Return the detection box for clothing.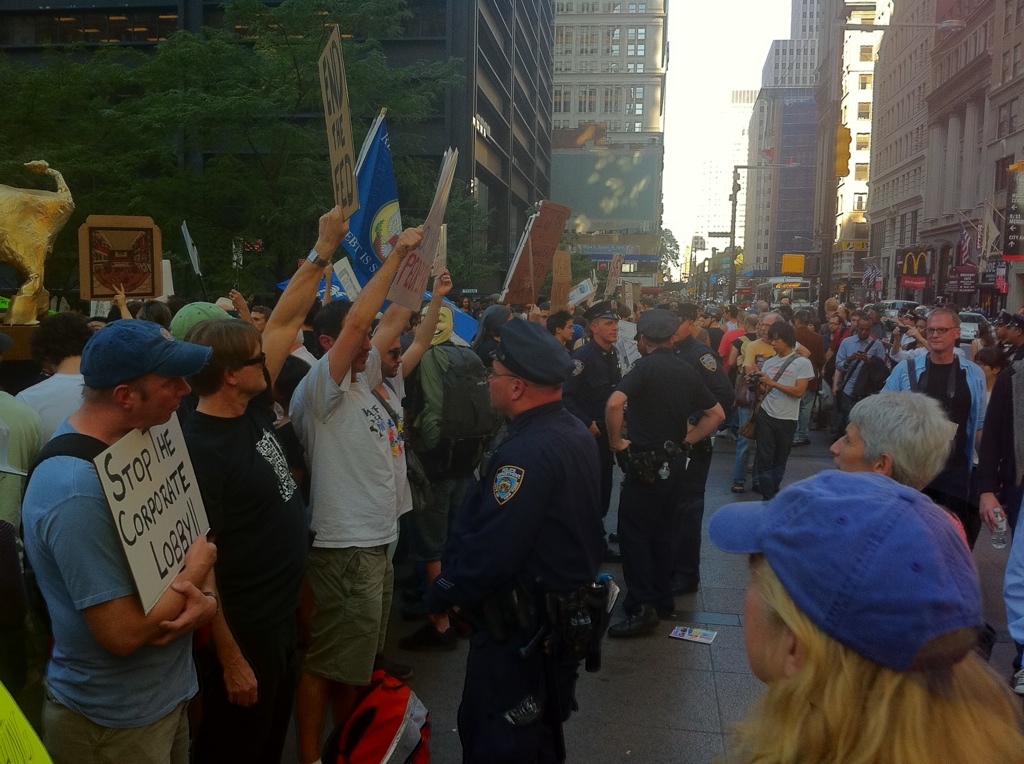
select_region(609, 316, 645, 376).
